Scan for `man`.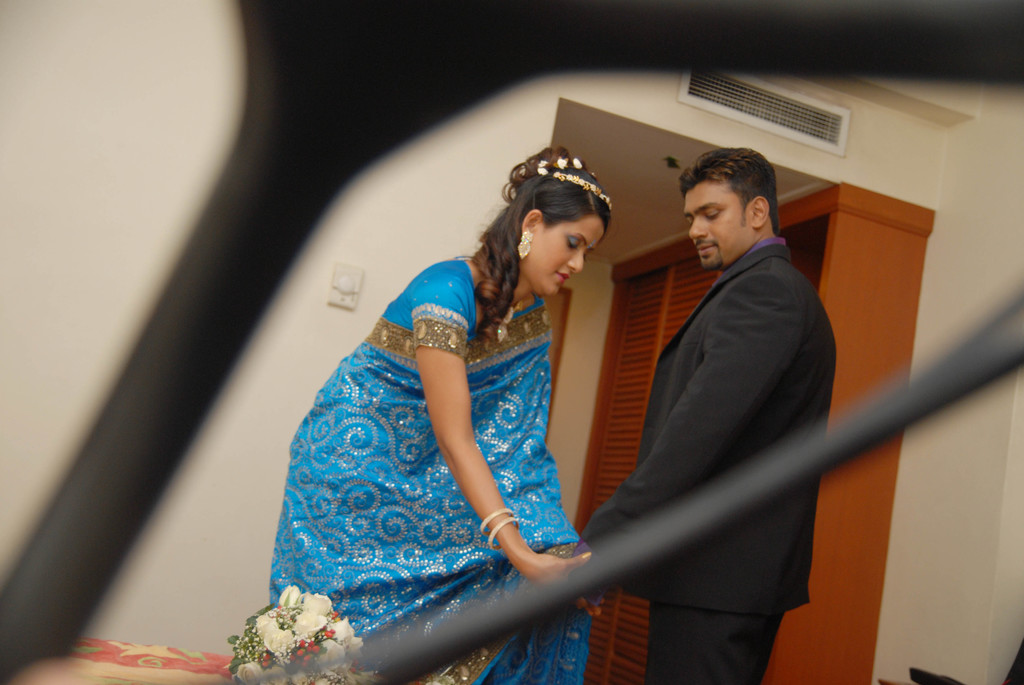
Scan result: [left=579, top=139, right=837, bottom=684].
